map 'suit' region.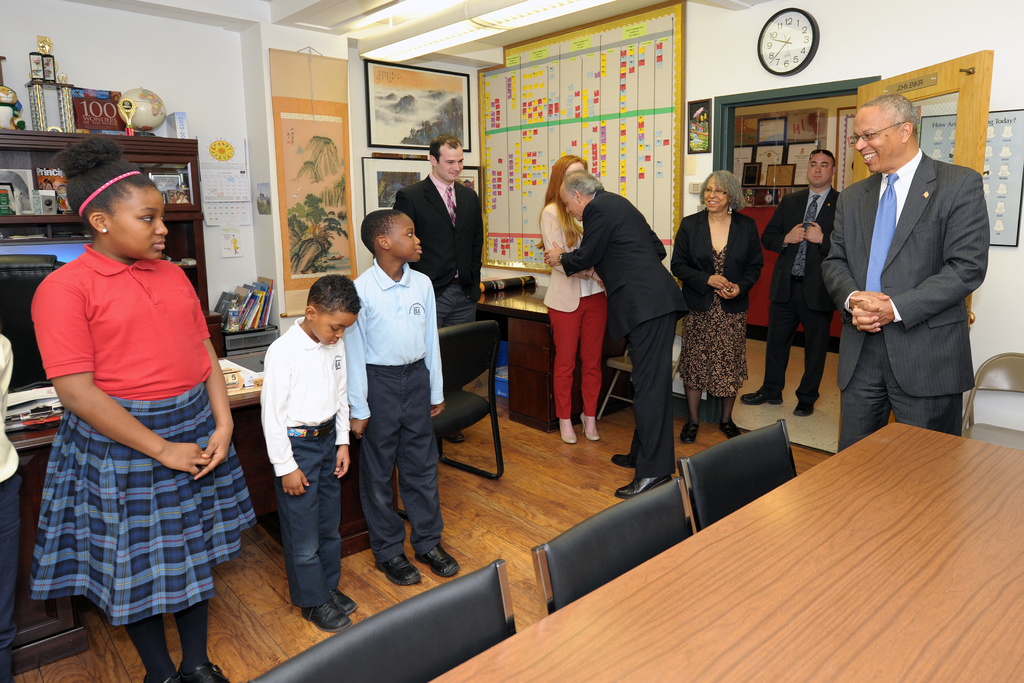
Mapped to {"left": 673, "top": 206, "right": 762, "bottom": 311}.
